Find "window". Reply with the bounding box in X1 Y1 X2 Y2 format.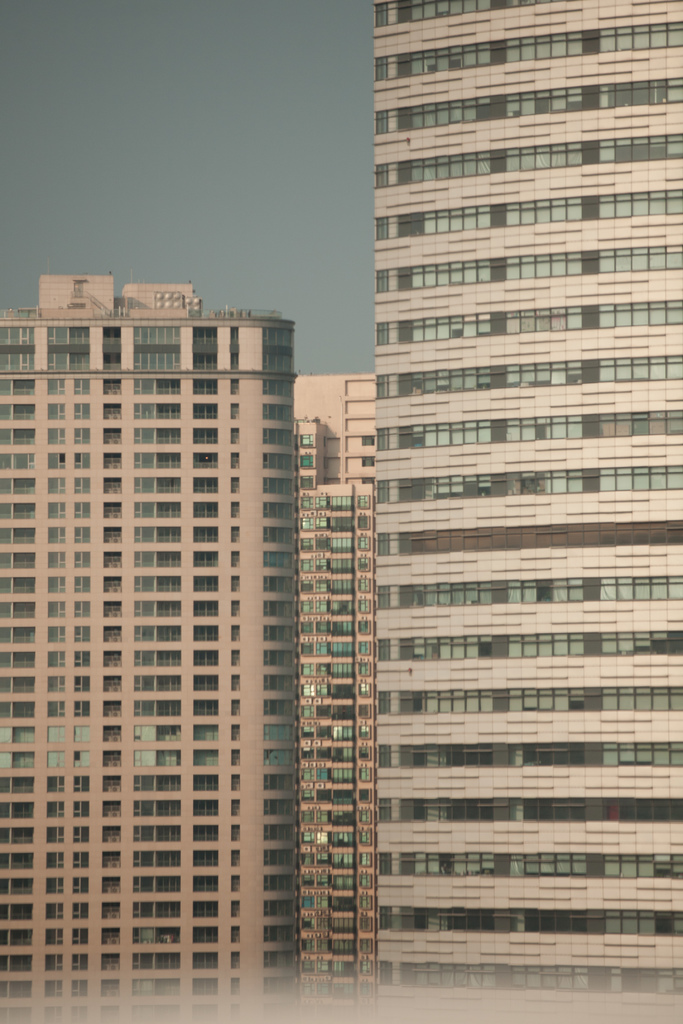
135 920 177 941.
